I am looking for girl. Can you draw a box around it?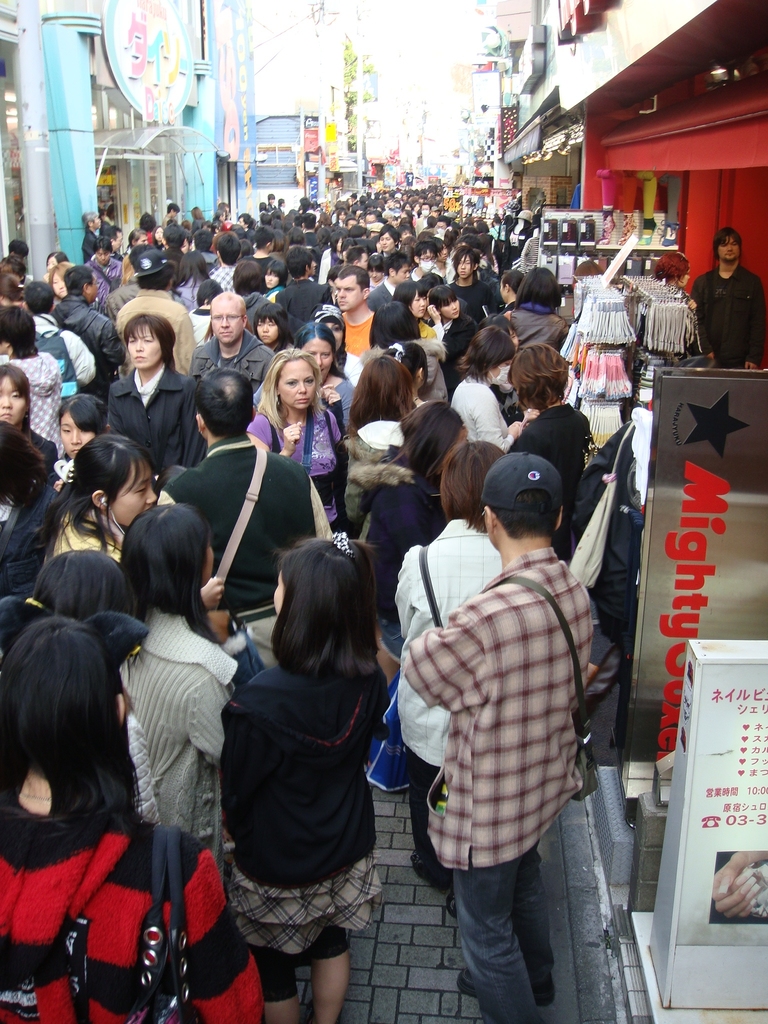
Sure, the bounding box is x1=220 y1=529 x2=381 y2=1023.
